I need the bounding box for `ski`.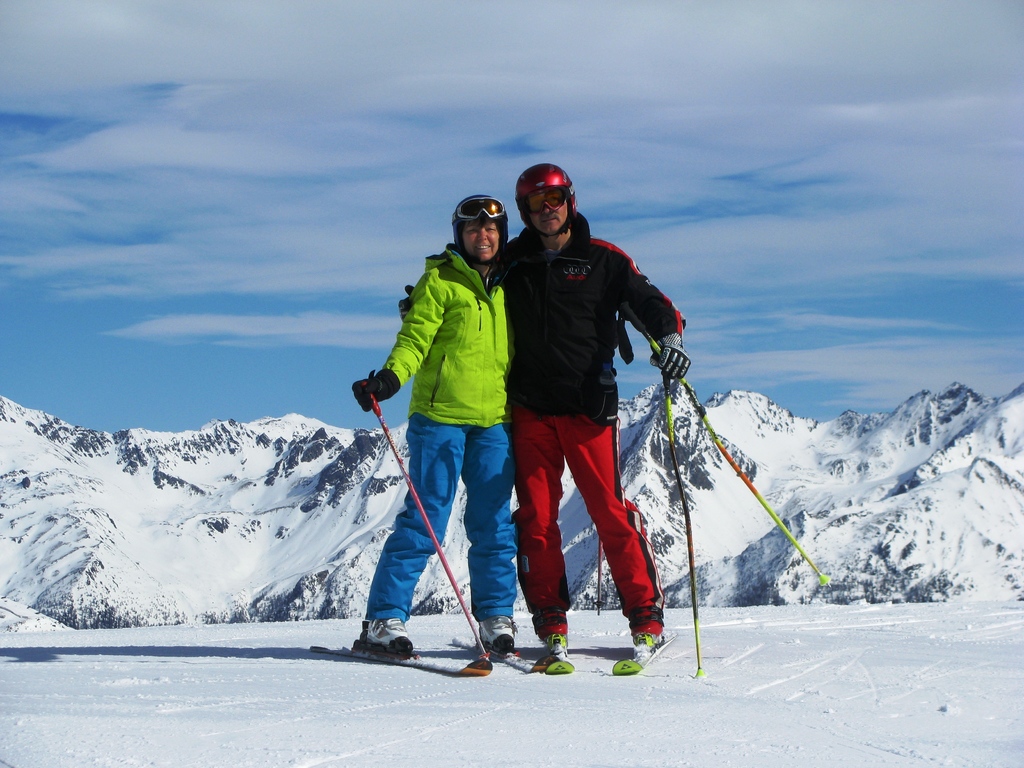
Here it is: (x1=611, y1=630, x2=674, y2=676).
